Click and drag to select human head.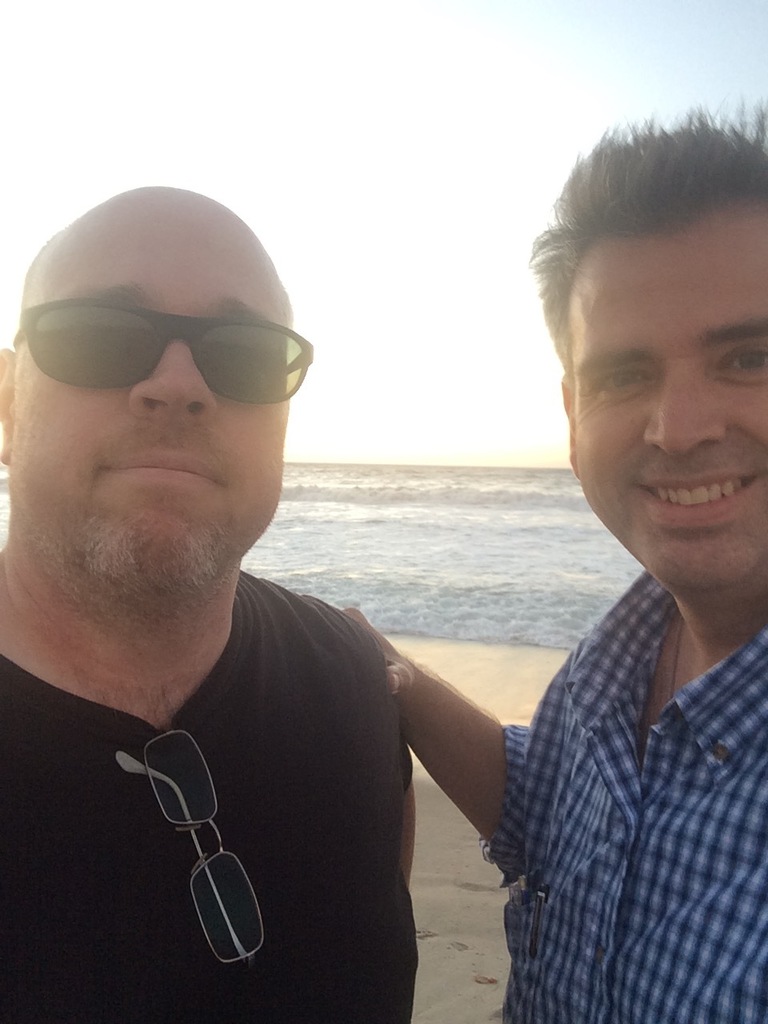
Selection: BBox(537, 132, 767, 590).
